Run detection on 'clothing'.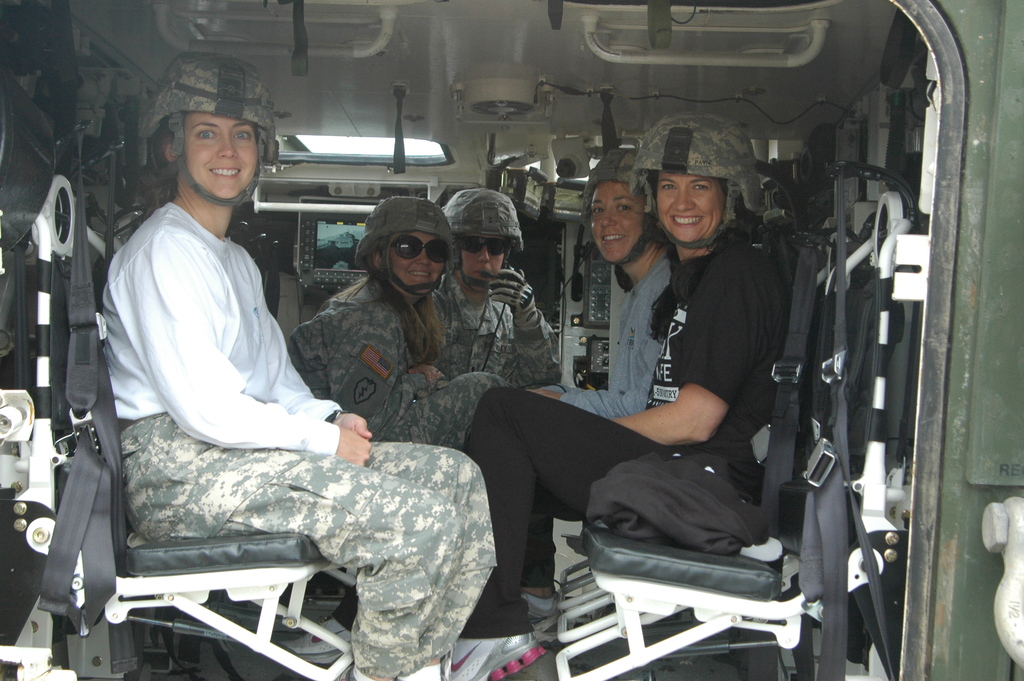
Result: box(462, 238, 792, 633).
